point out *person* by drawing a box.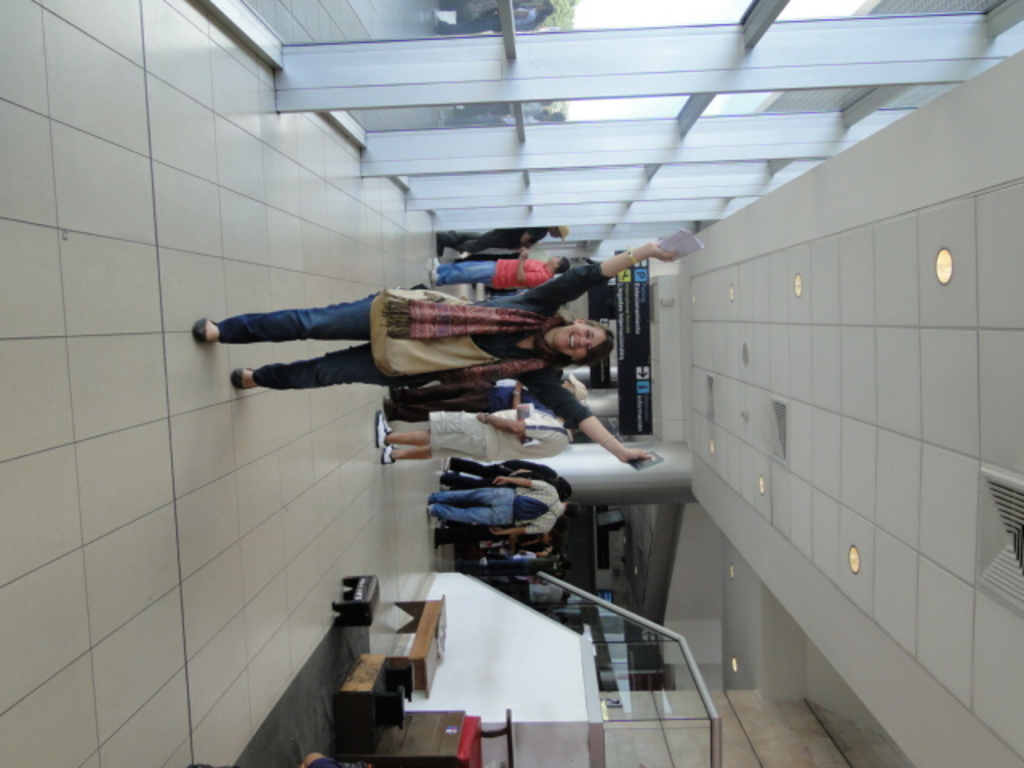
(left=195, top=232, right=682, bottom=462).
